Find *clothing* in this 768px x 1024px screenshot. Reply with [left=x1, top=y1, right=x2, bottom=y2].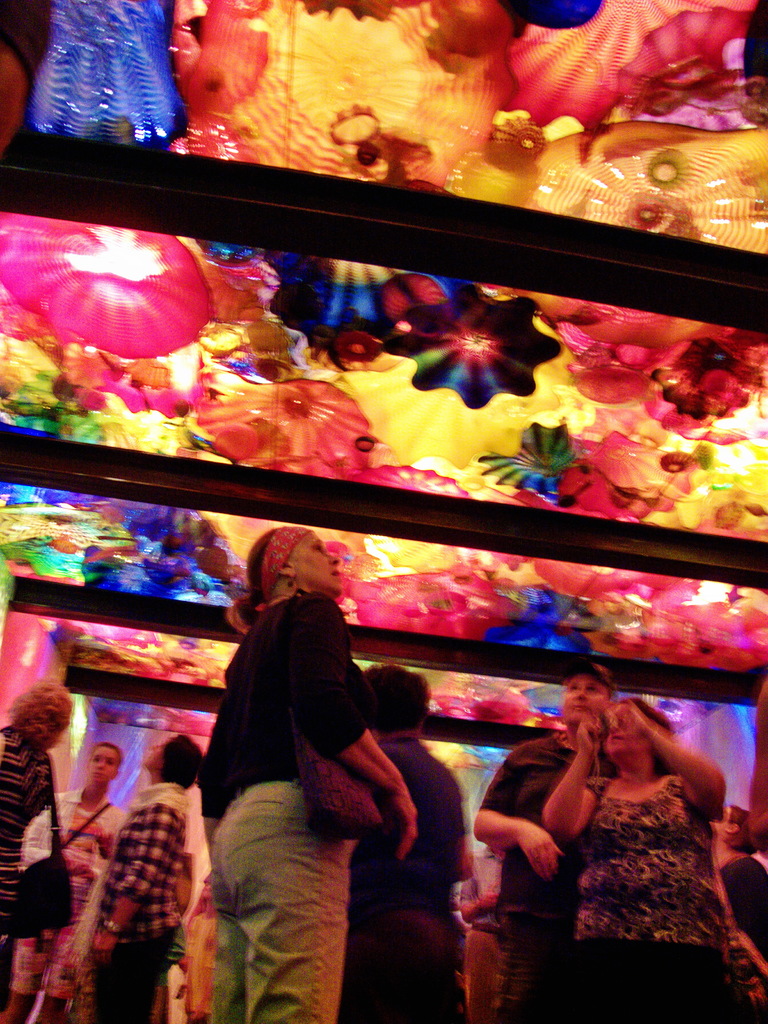
[left=479, top=732, right=594, bottom=1023].
